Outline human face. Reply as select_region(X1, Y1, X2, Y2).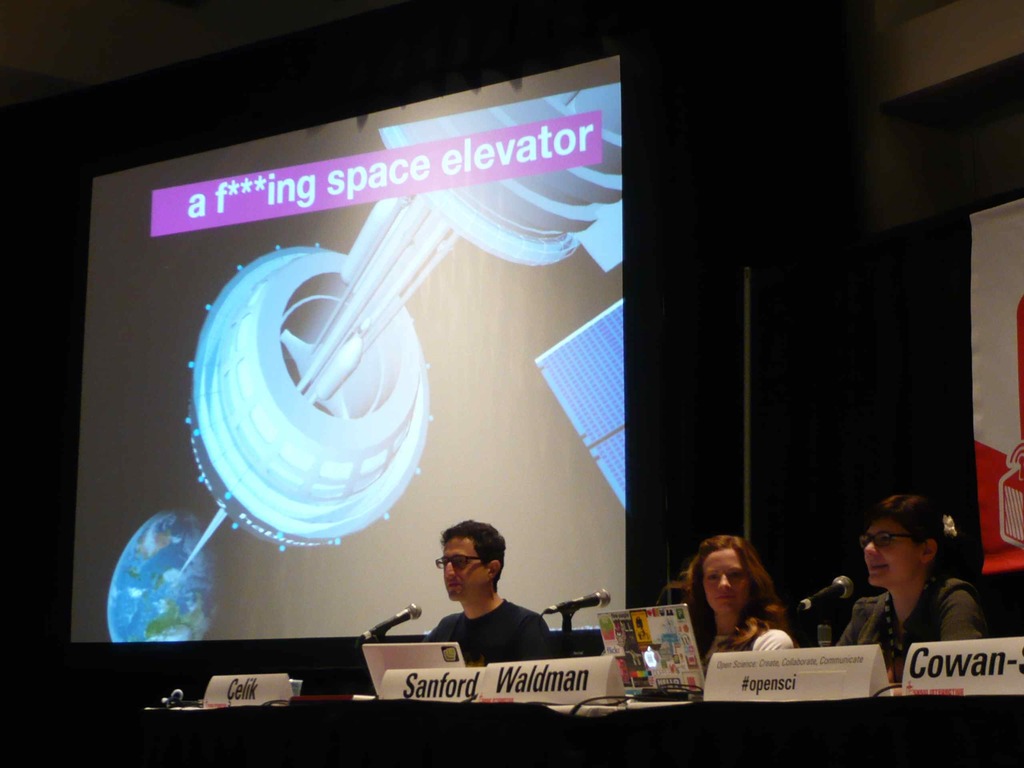
select_region(444, 534, 486, 599).
